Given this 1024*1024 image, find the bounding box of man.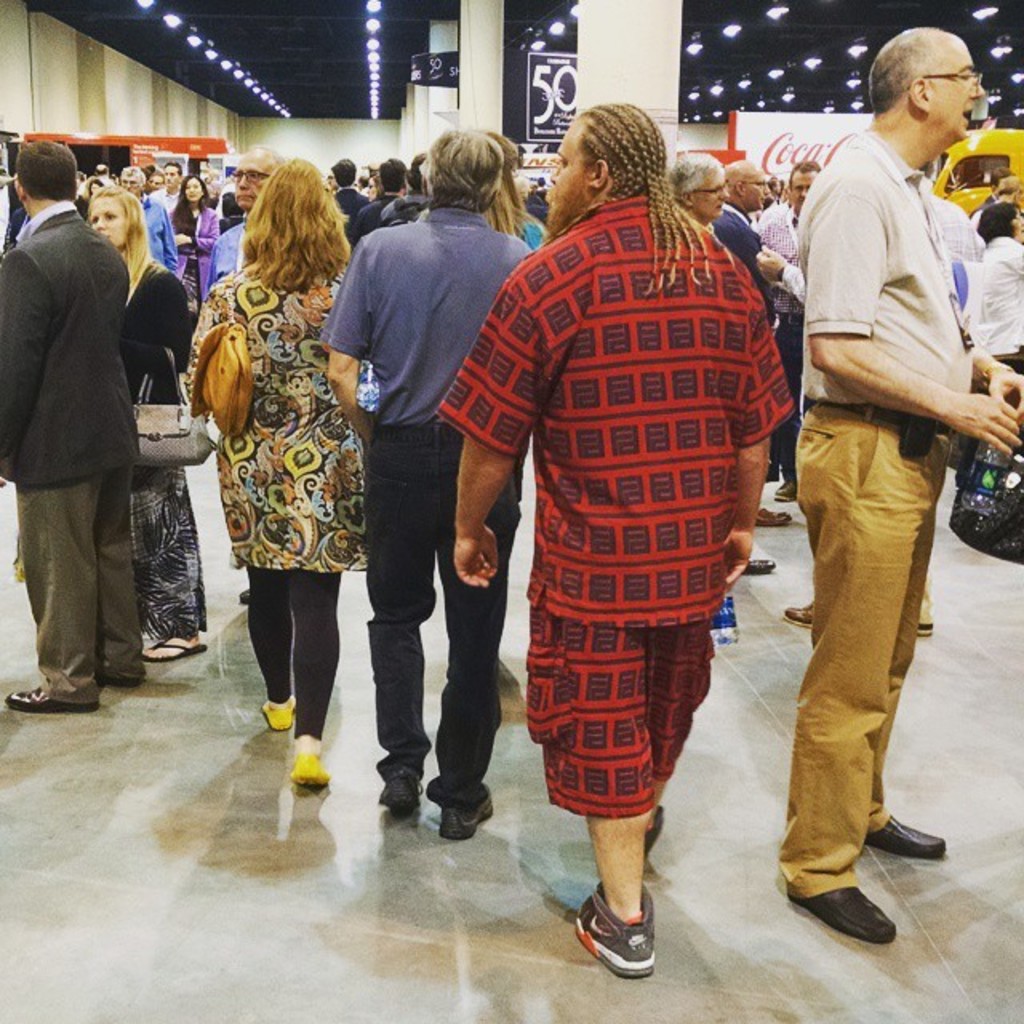
[794,26,1022,947].
